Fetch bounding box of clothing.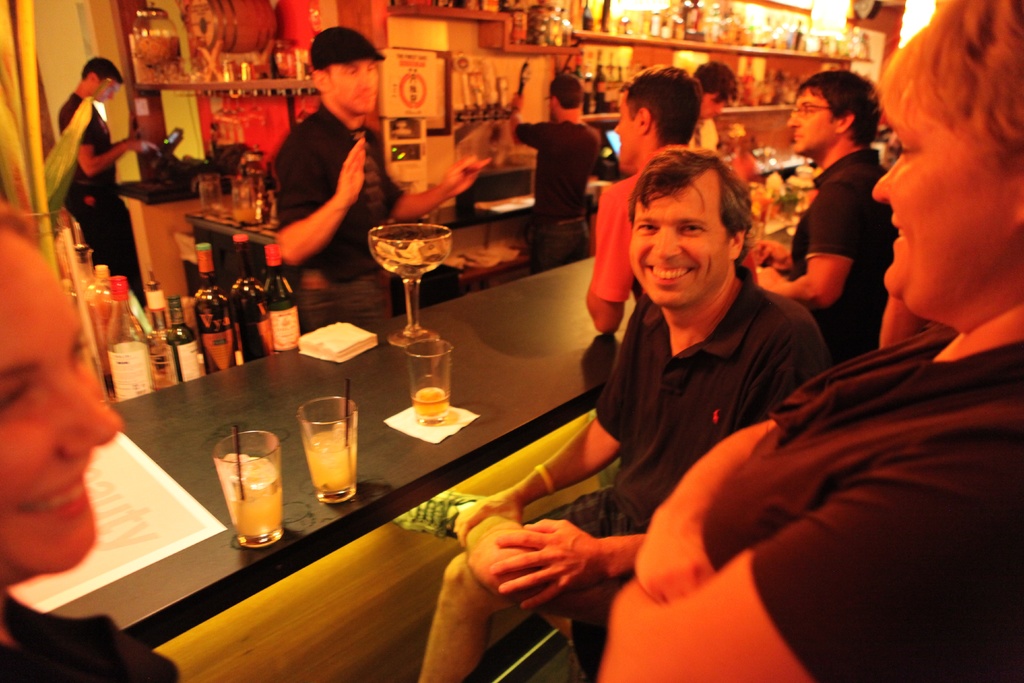
Bbox: rect(0, 591, 181, 682).
